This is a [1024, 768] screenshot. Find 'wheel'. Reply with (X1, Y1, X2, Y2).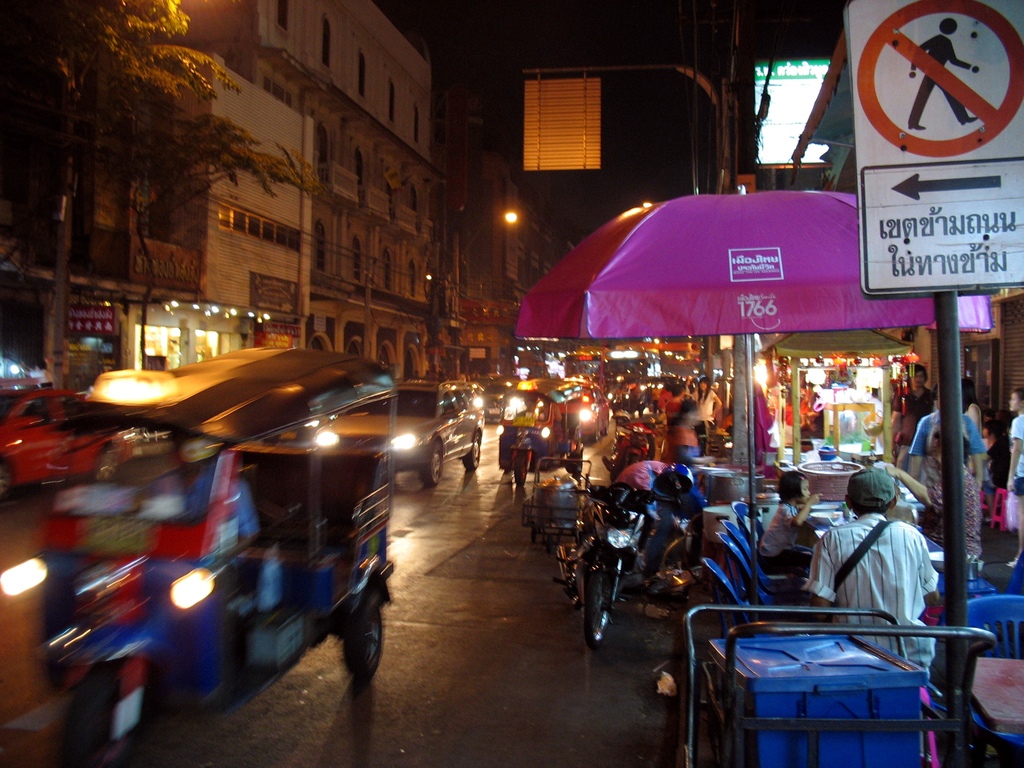
(579, 556, 615, 649).
